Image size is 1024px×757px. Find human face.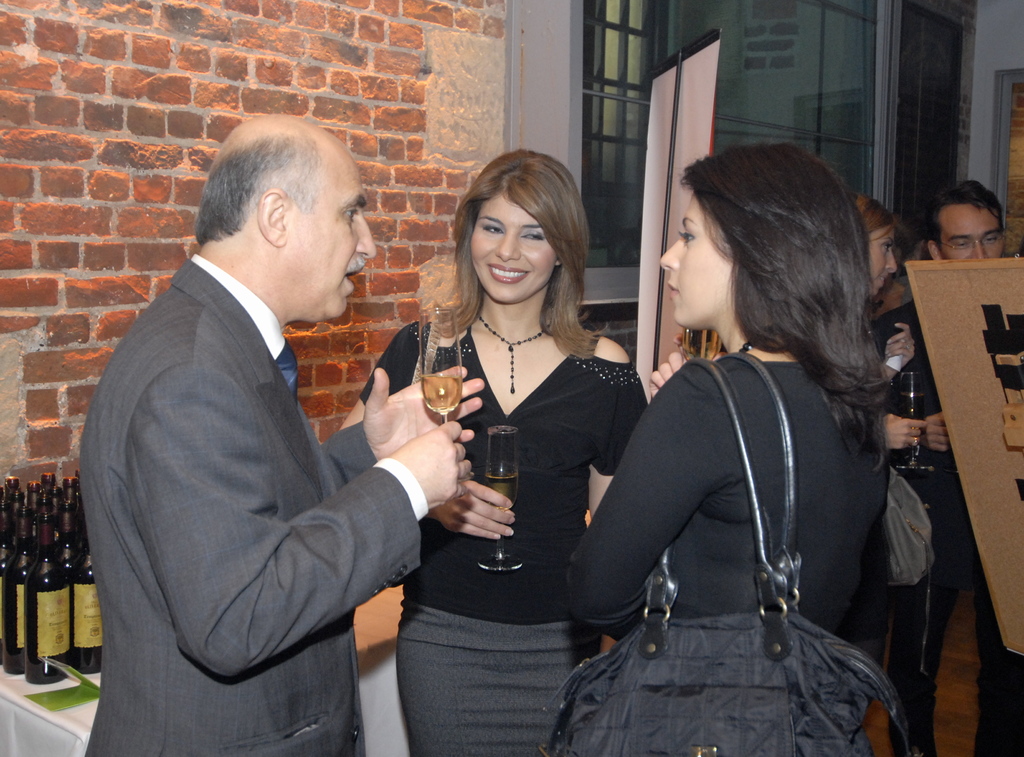
(870,222,898,293).
